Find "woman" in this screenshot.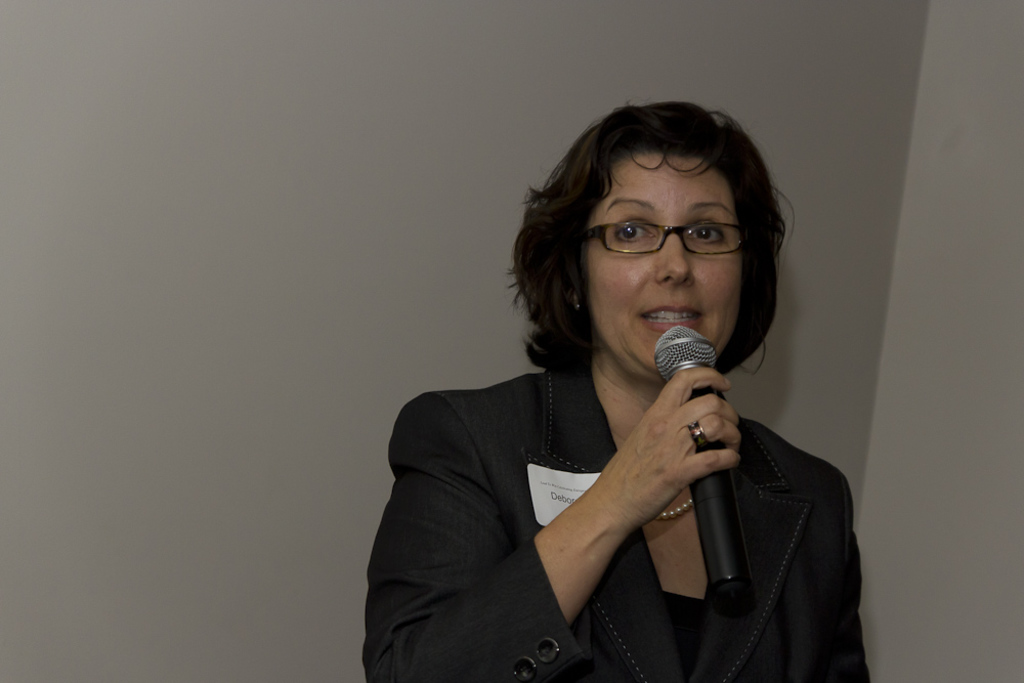
The bounding box for "woman" is BBox(339, 80, 855, 682).
